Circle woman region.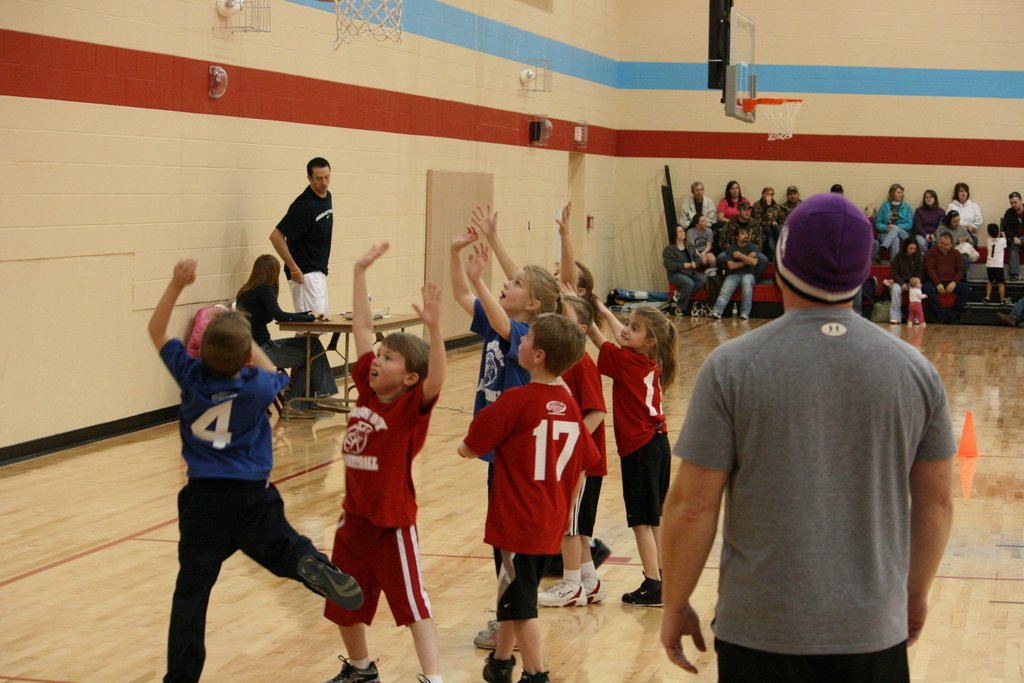
Region: {"x1": 941, "y1": 181, "x2": 988, "y2": 243}.
